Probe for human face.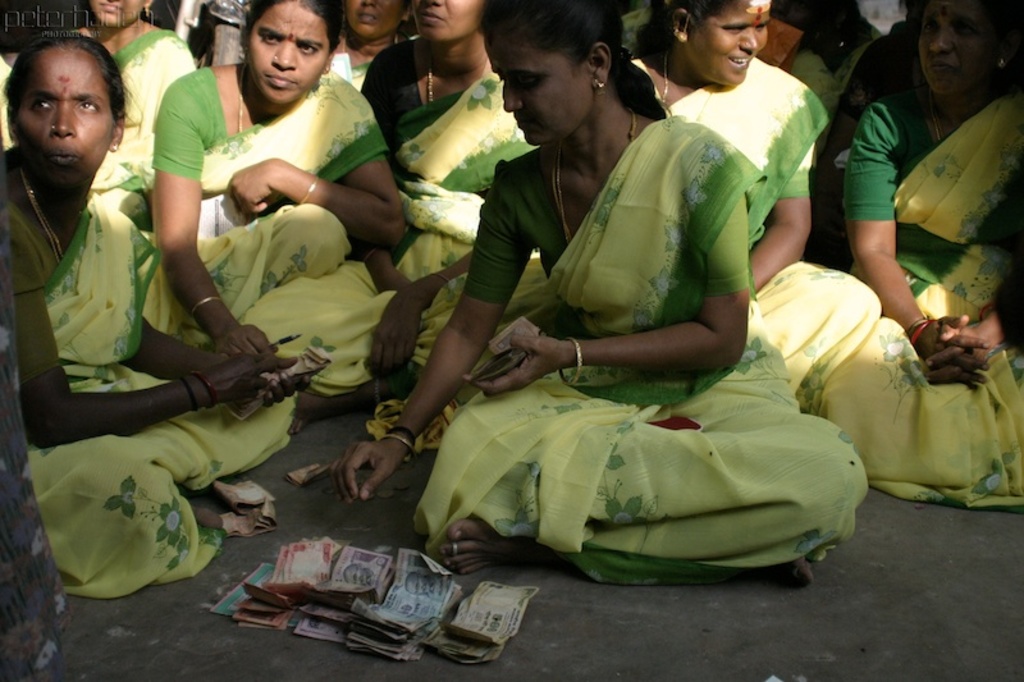
Probe result: 251,0,330,104.
